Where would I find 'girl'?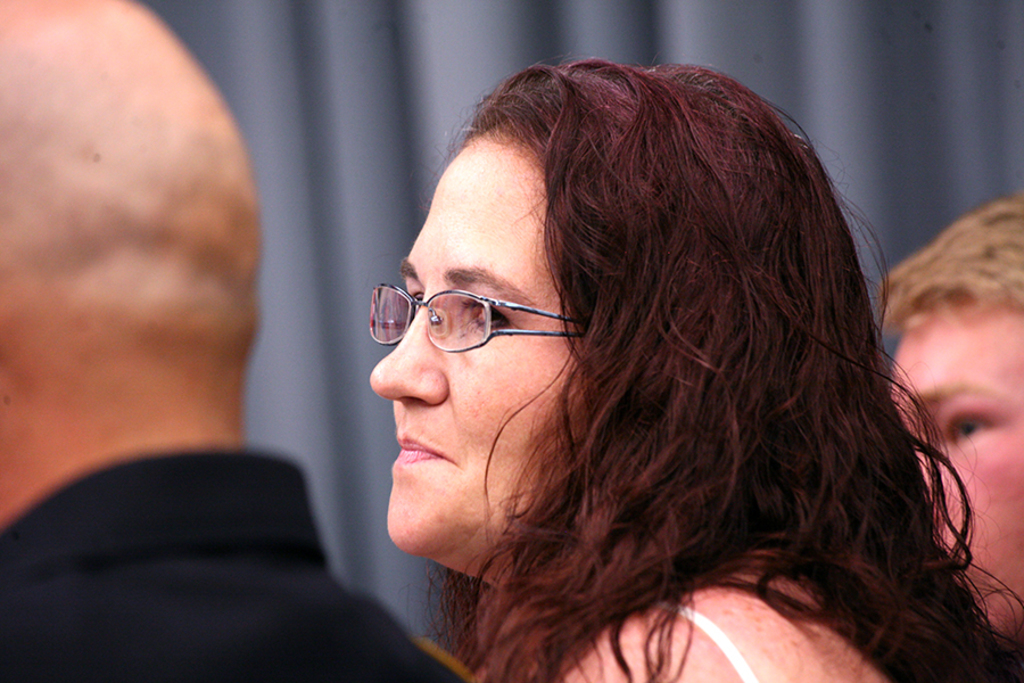
At select_region(364, 42, 1023, 682).
